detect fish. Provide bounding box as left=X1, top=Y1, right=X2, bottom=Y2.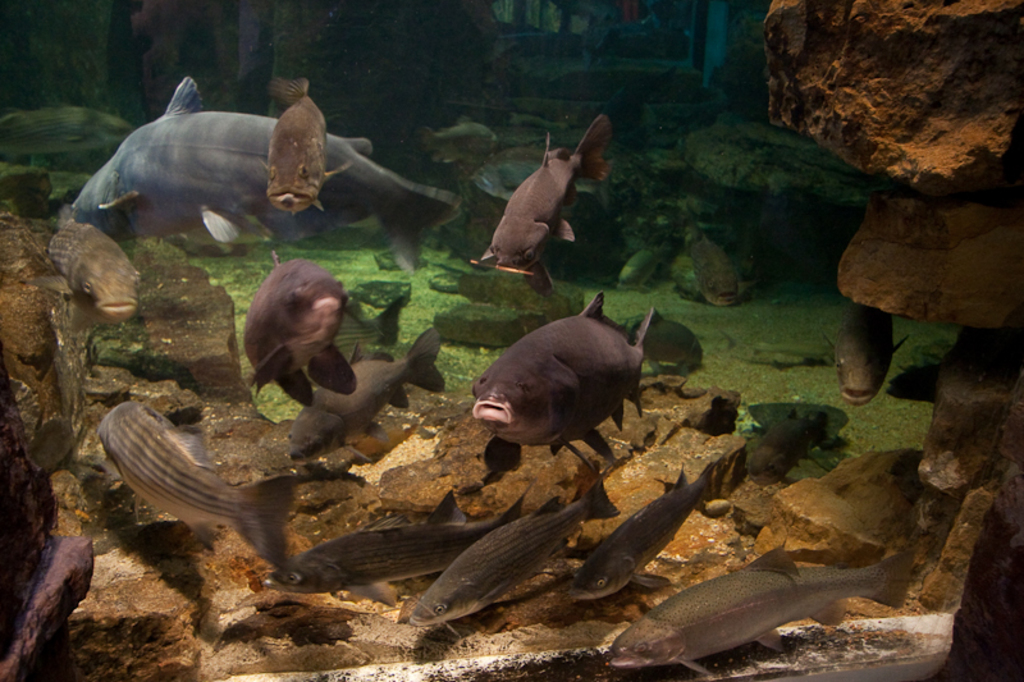
left=228, top=256, right=361, bottom=408.
